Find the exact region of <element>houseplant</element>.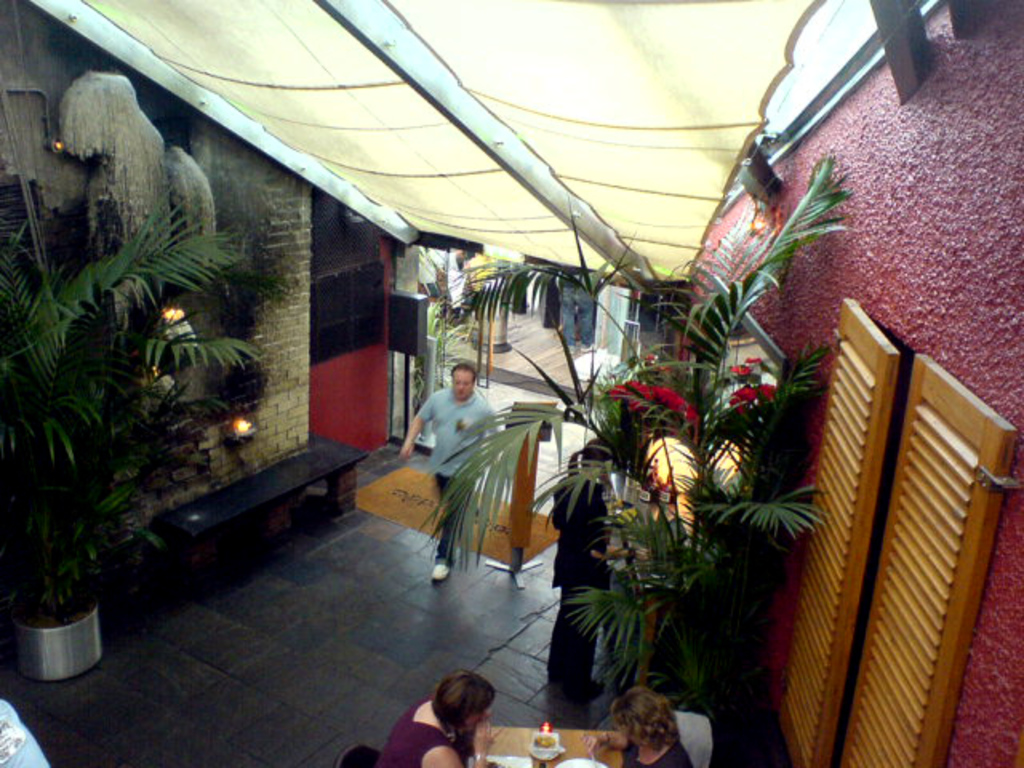
Exact region: 411, 144, 858, 722.
